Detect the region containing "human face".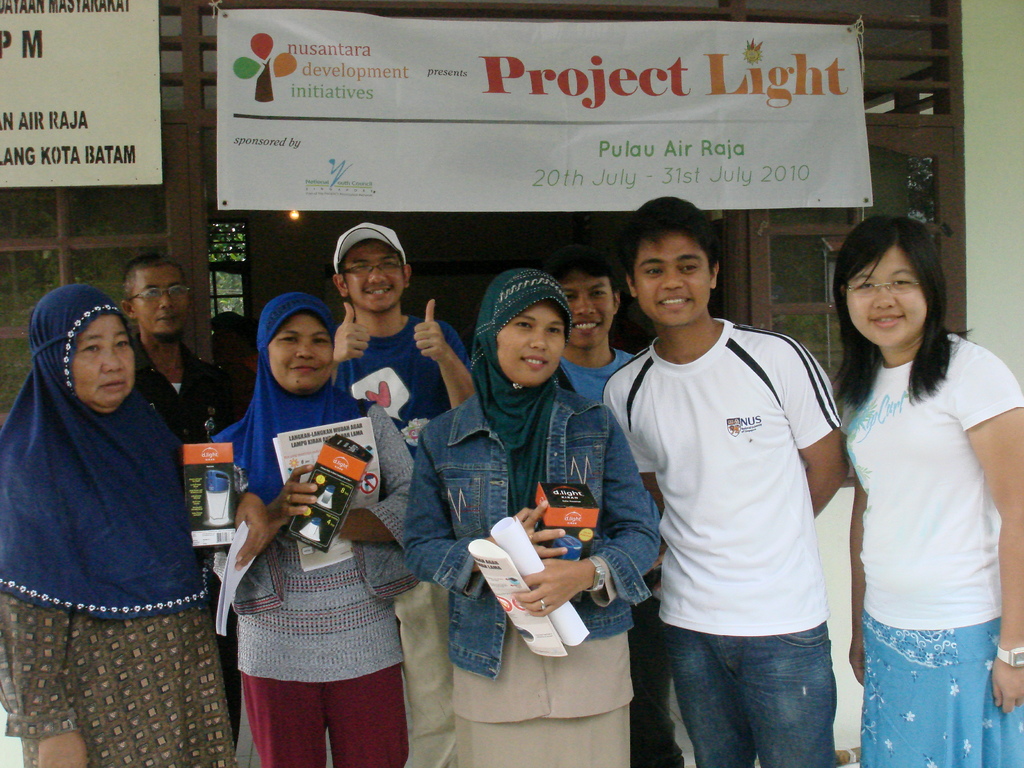
(497,303,565,388).
